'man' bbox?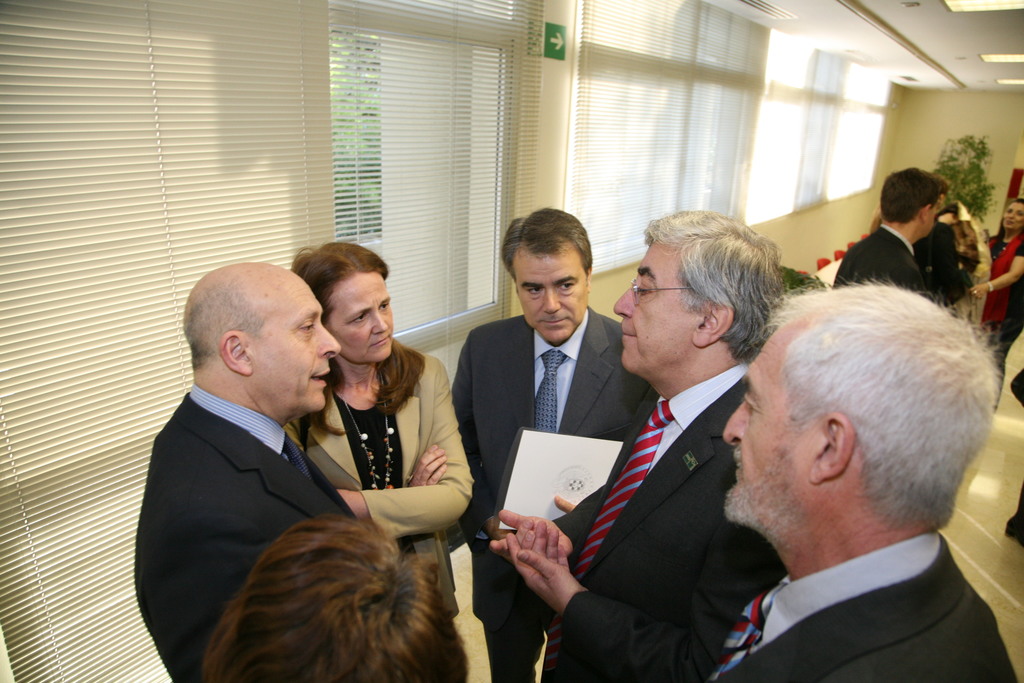
l=200, t=513, r=468, b=682
